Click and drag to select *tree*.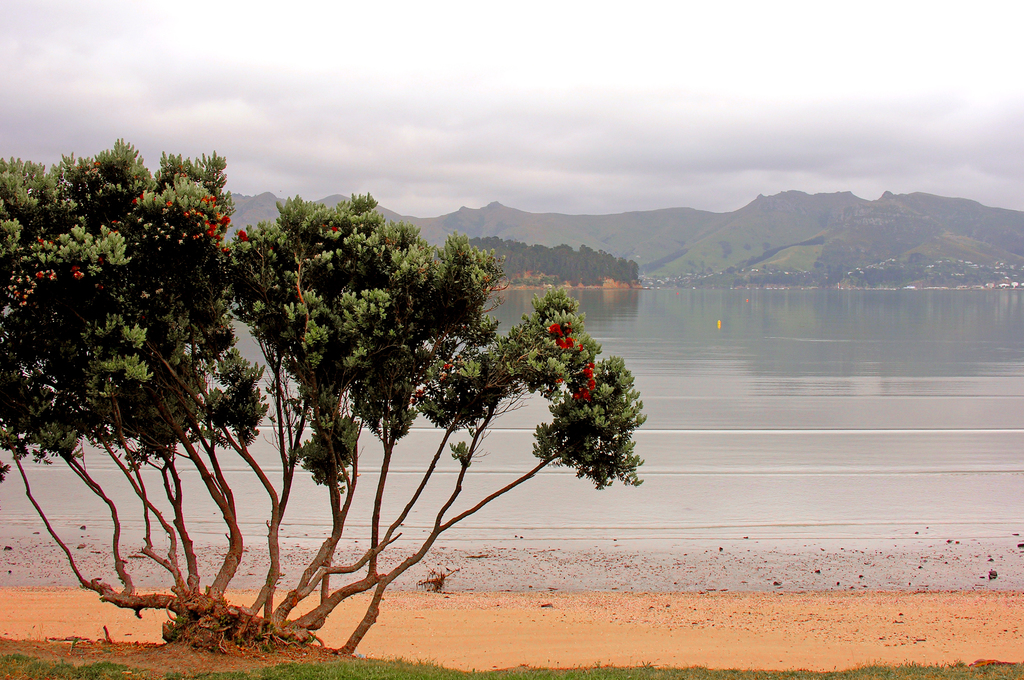
Selection: 811,259,827,270.
